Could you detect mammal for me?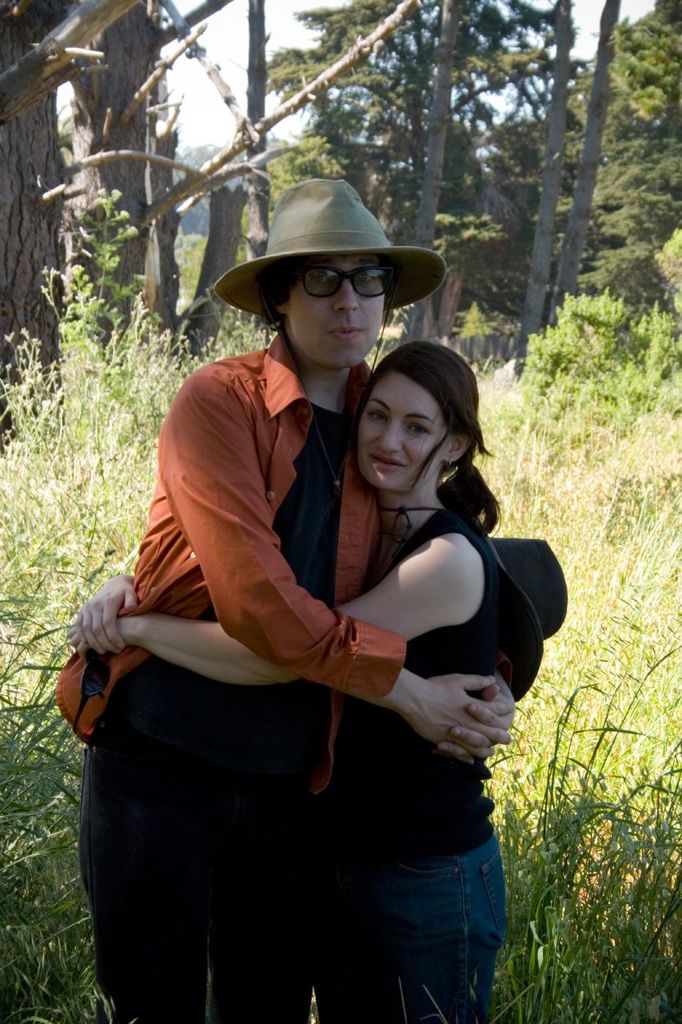
Detection result: 64 337 548 1023.
